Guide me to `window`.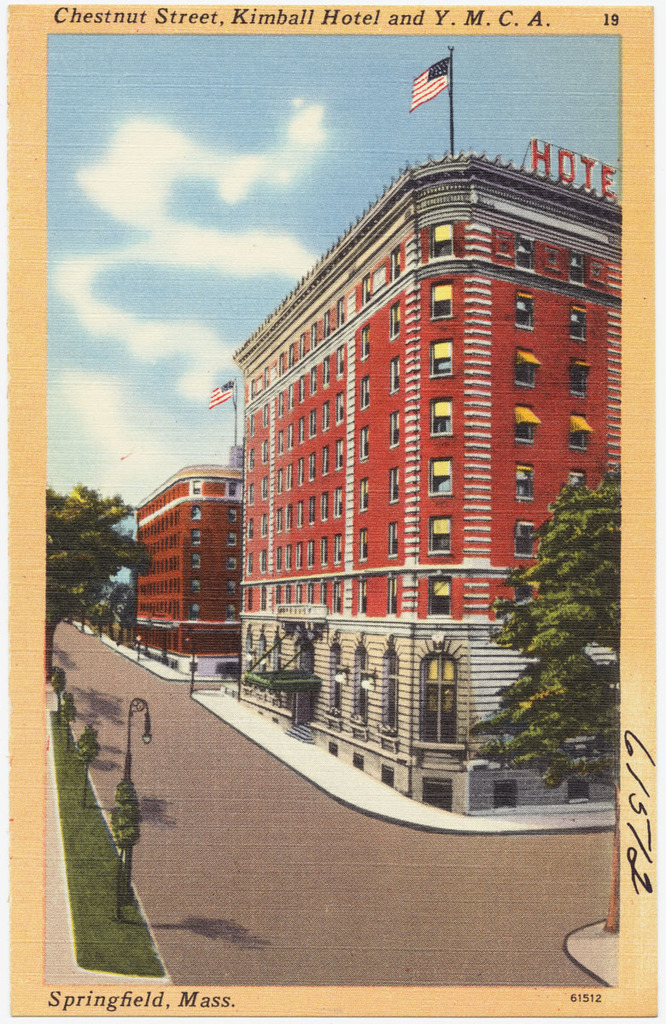
Guidance: x1=295 y1=544 x2=302 y2=565.
